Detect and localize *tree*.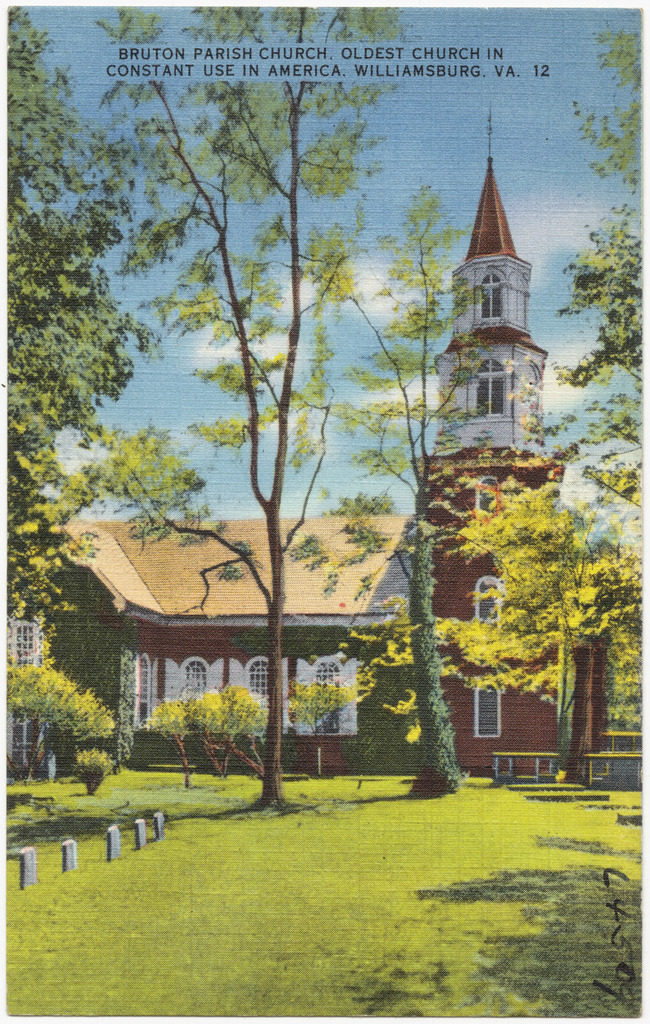
Localized at {"left": 193, "top": 687, "right": 254, "bottom": 780}.
